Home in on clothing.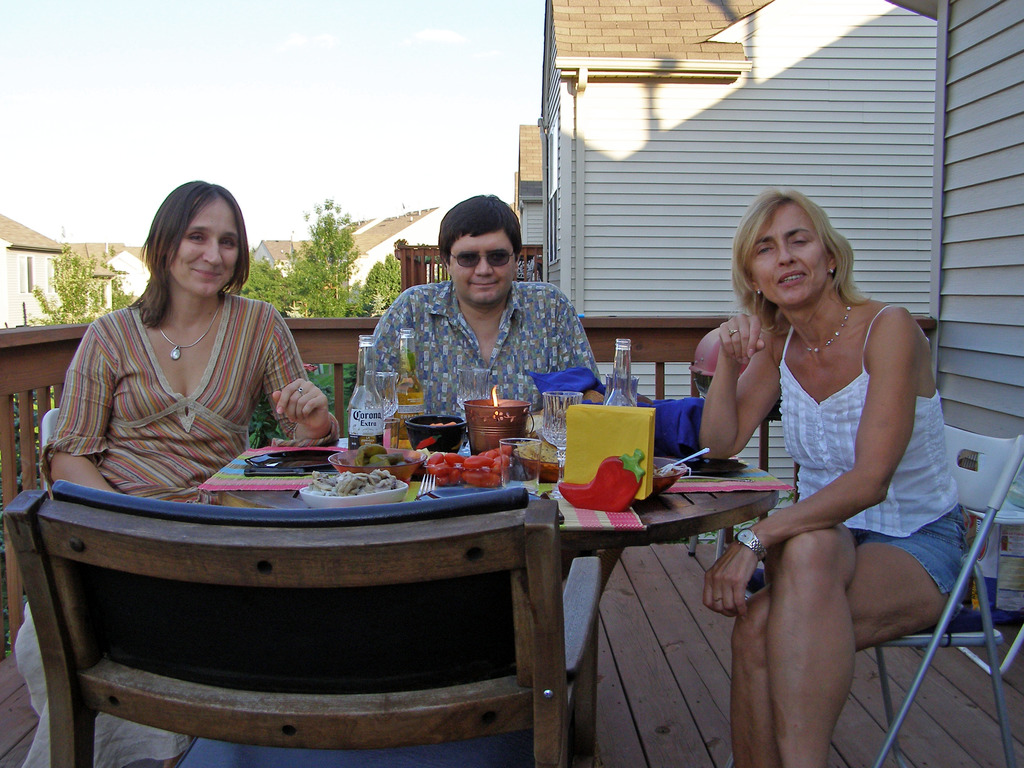
Homed in at rect(360, 274, 606, 657).
